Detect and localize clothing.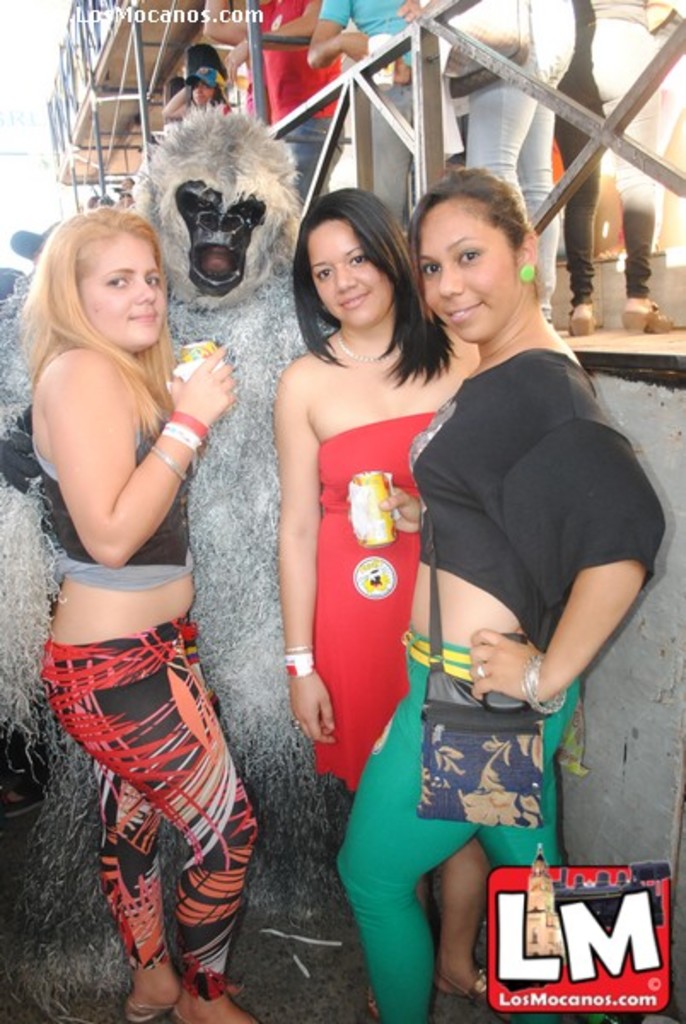
Localized at bbox=(39, 343, 239, 934).
